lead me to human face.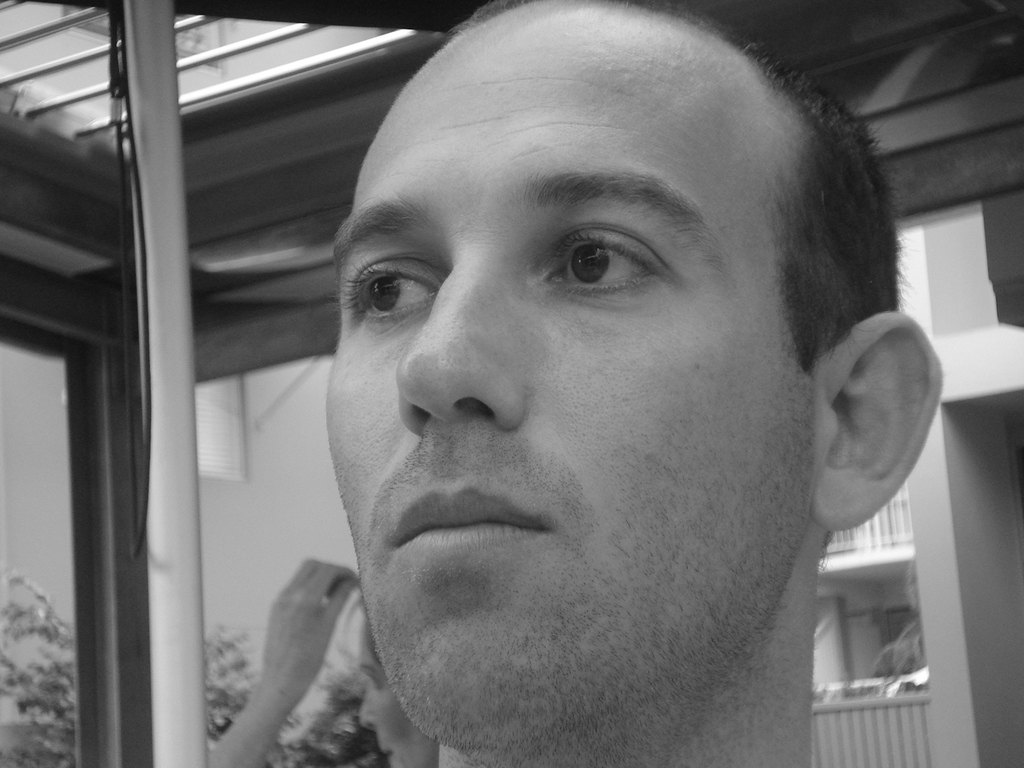
Lead to 356, 631, 420, 767.
